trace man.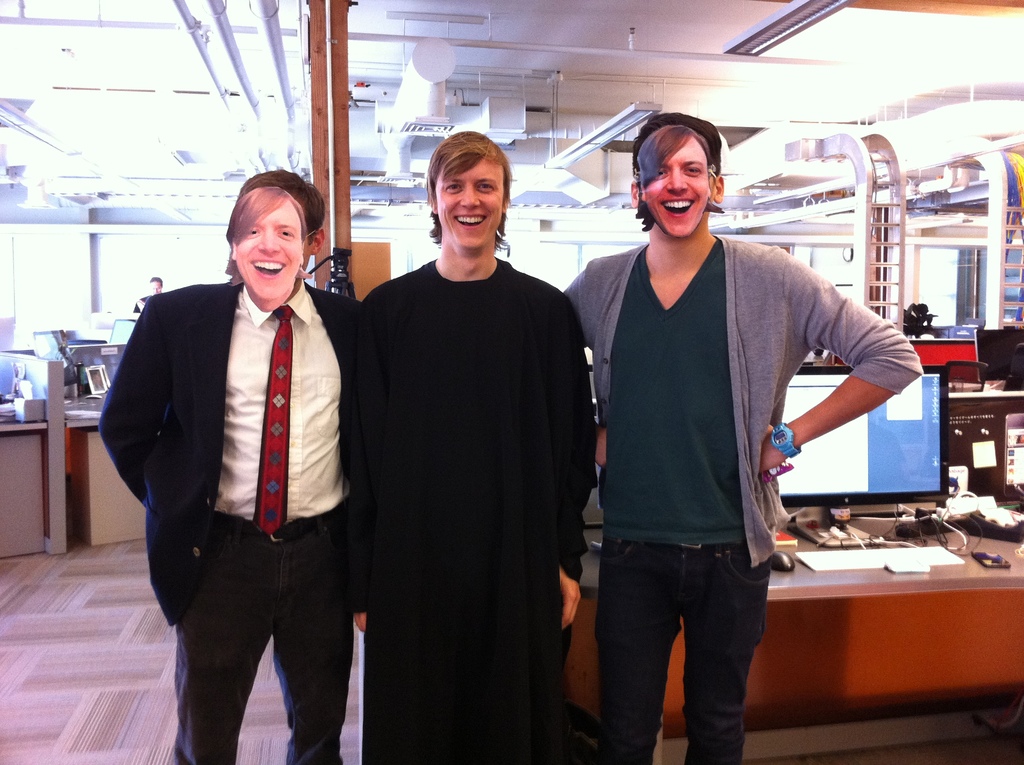
Traced to box(563, 108, 919, 764).
